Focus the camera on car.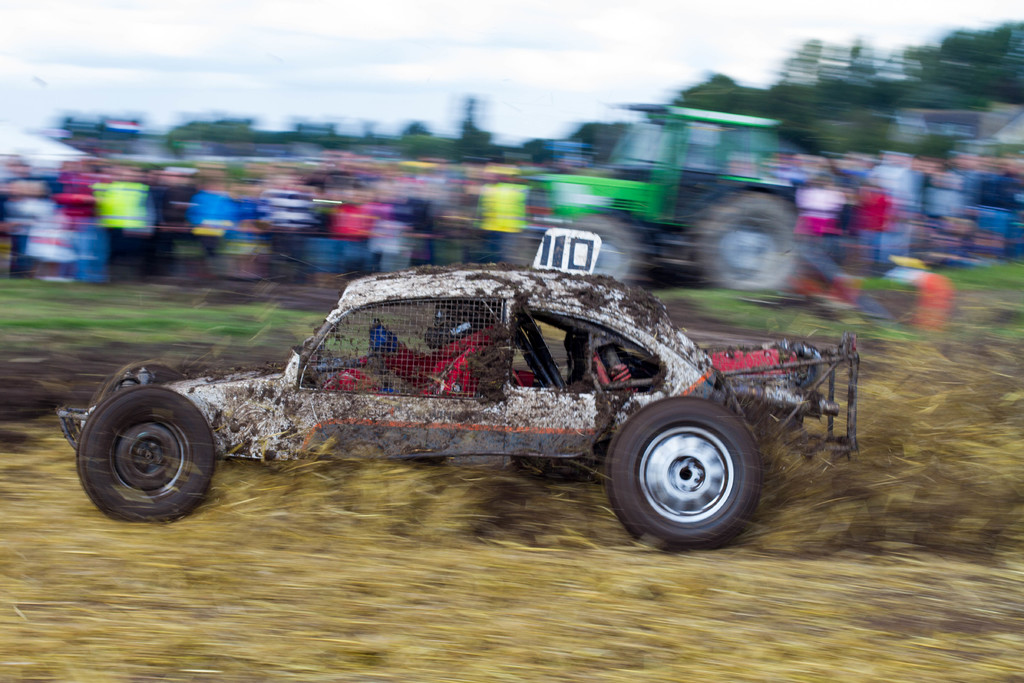
Focus region: [left=56, top=267, right=866, bottom=546].
